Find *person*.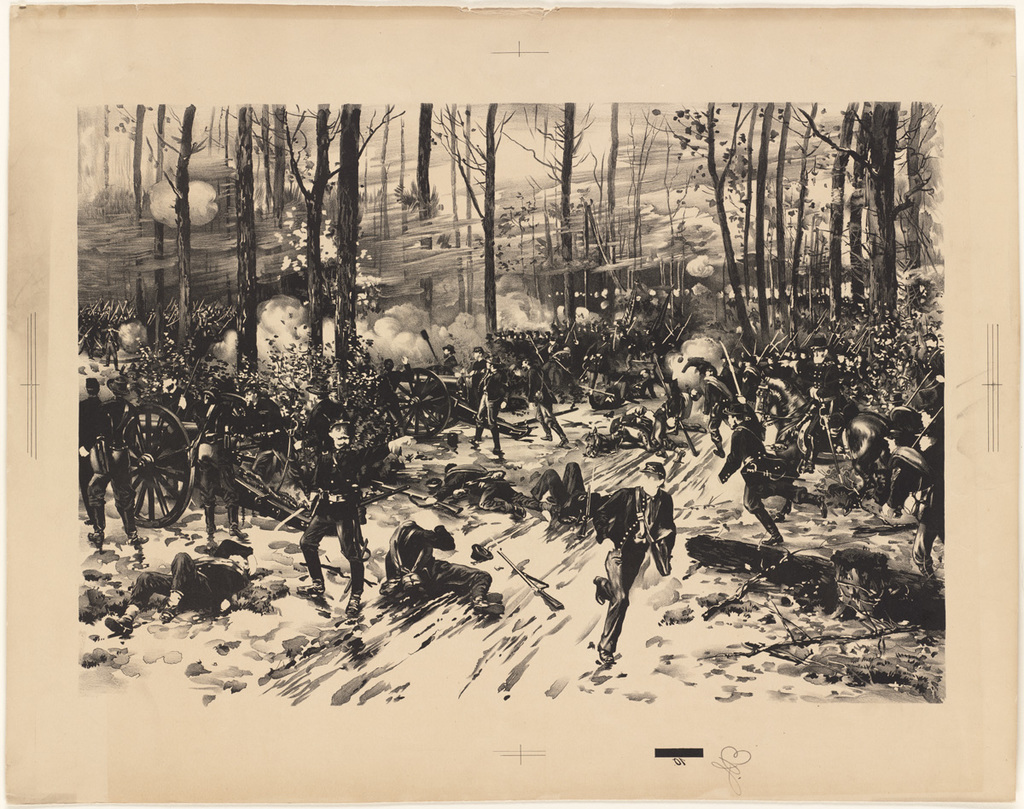
x1=593 y1=466 x2=678 y2=664.
